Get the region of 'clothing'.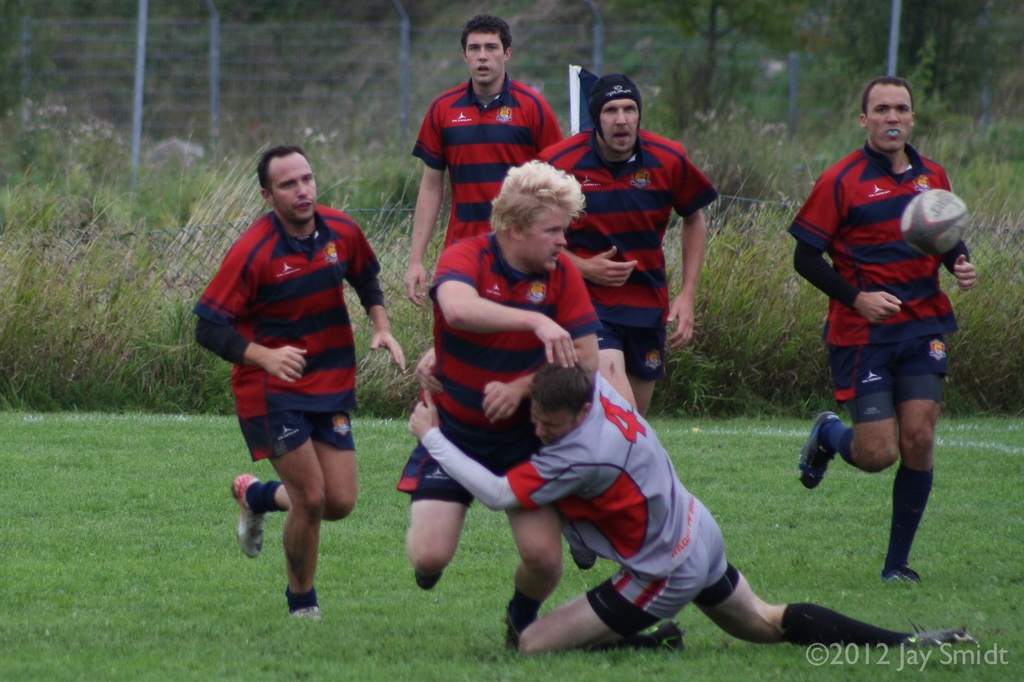
(left=599, top=319, right=660, bottom=373).
